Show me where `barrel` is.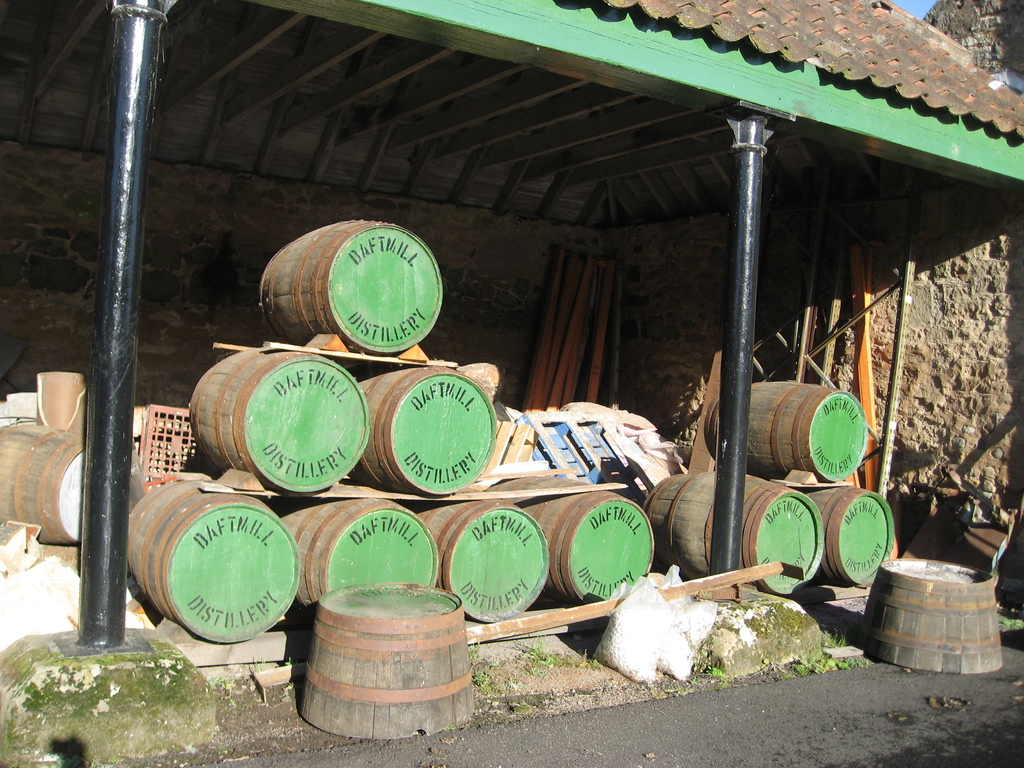
`barrel` is at detection(0, 410, 86, 550).
